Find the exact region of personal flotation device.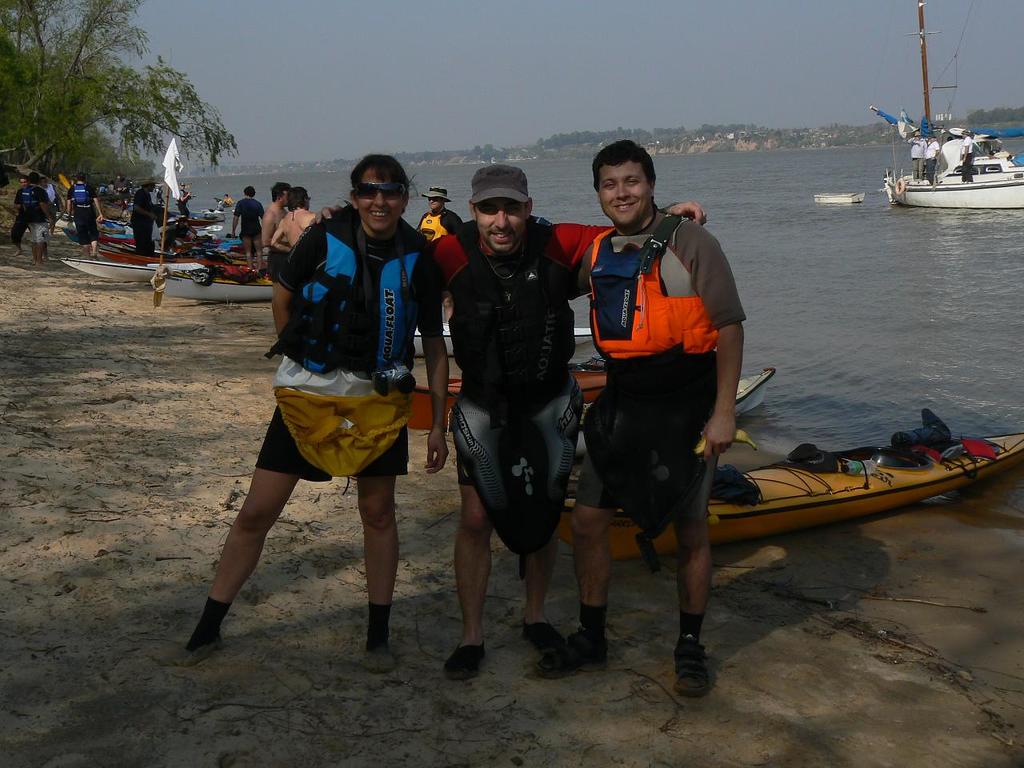
Exact region: (448,210,582,558).
